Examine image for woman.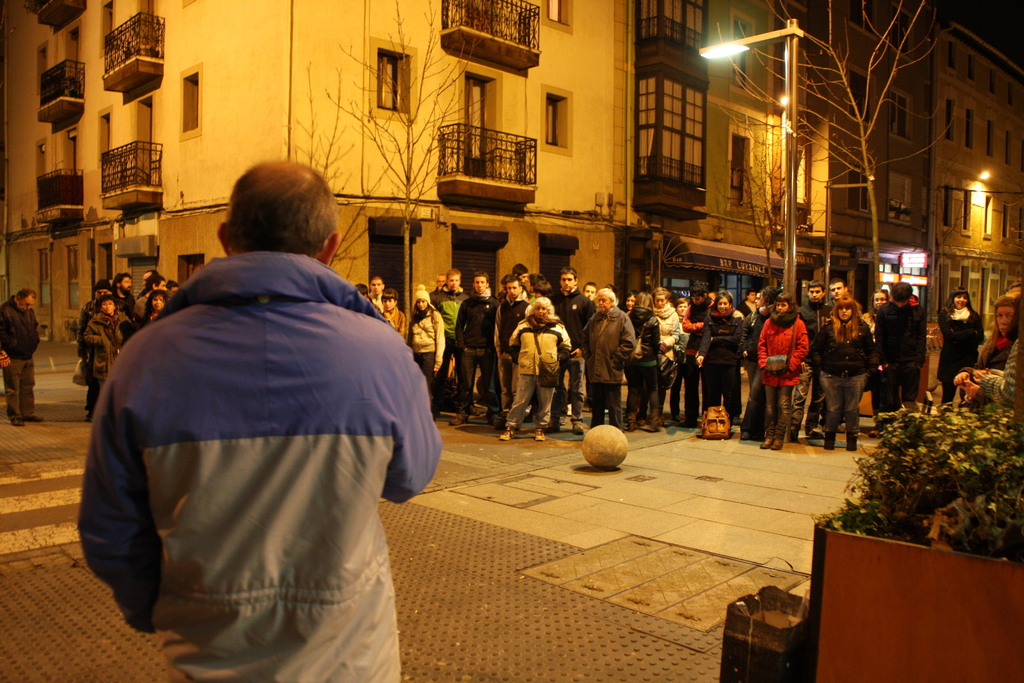
Examination result: <region>645, 286, 682, 411</region>.
